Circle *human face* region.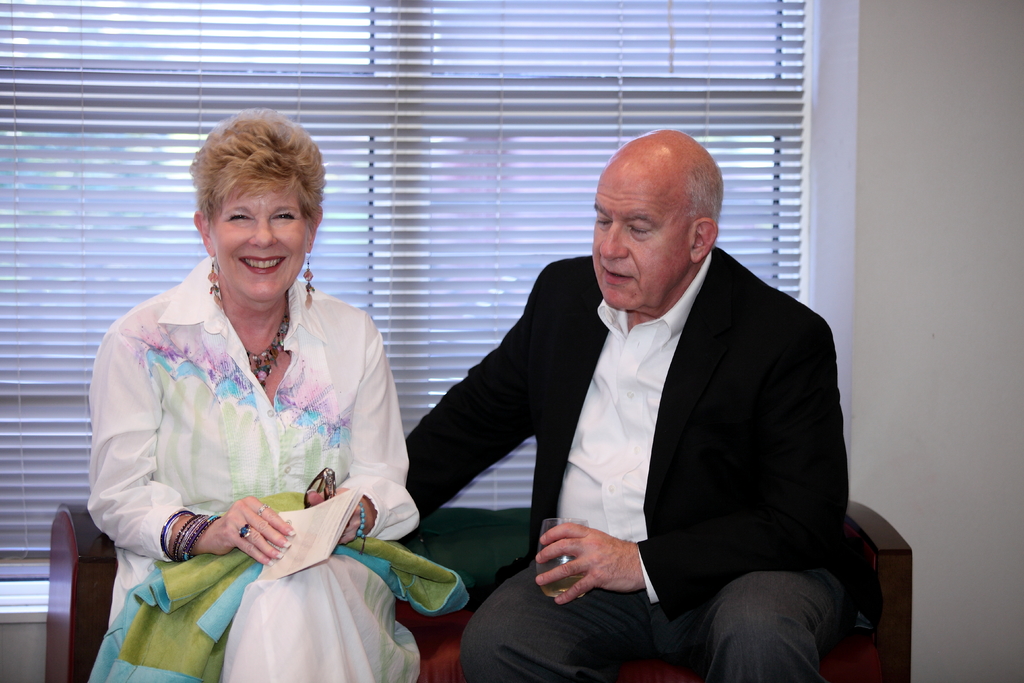
Region: BBox(593, 179, 689, 315).
